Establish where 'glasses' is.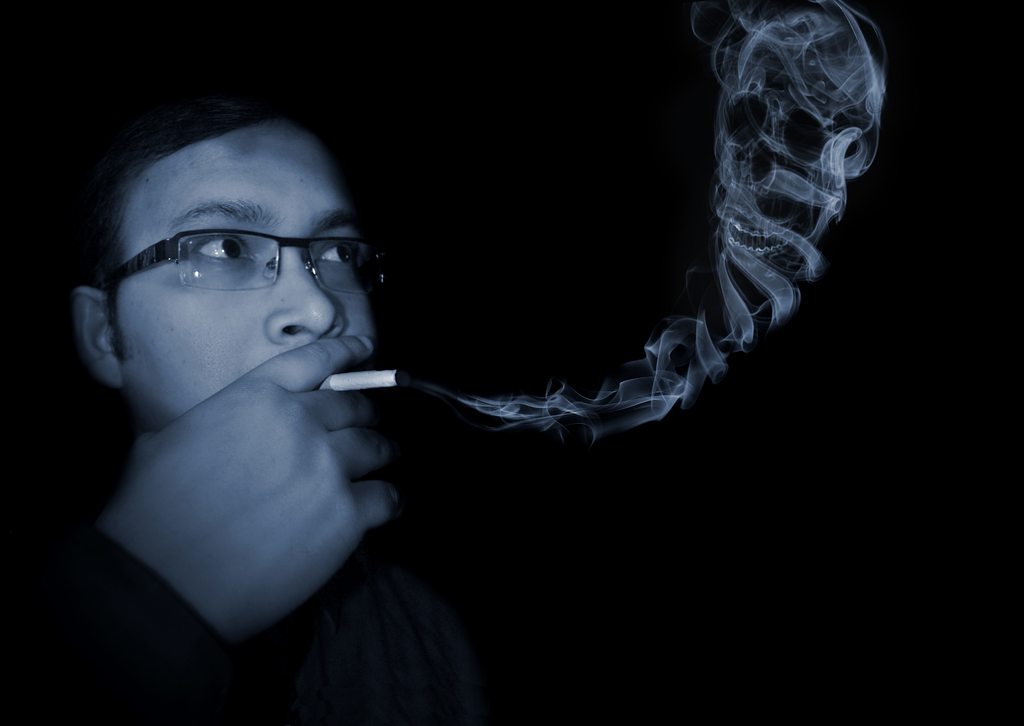
Established at x1=103, y1=235, x2=395, y2=302.
